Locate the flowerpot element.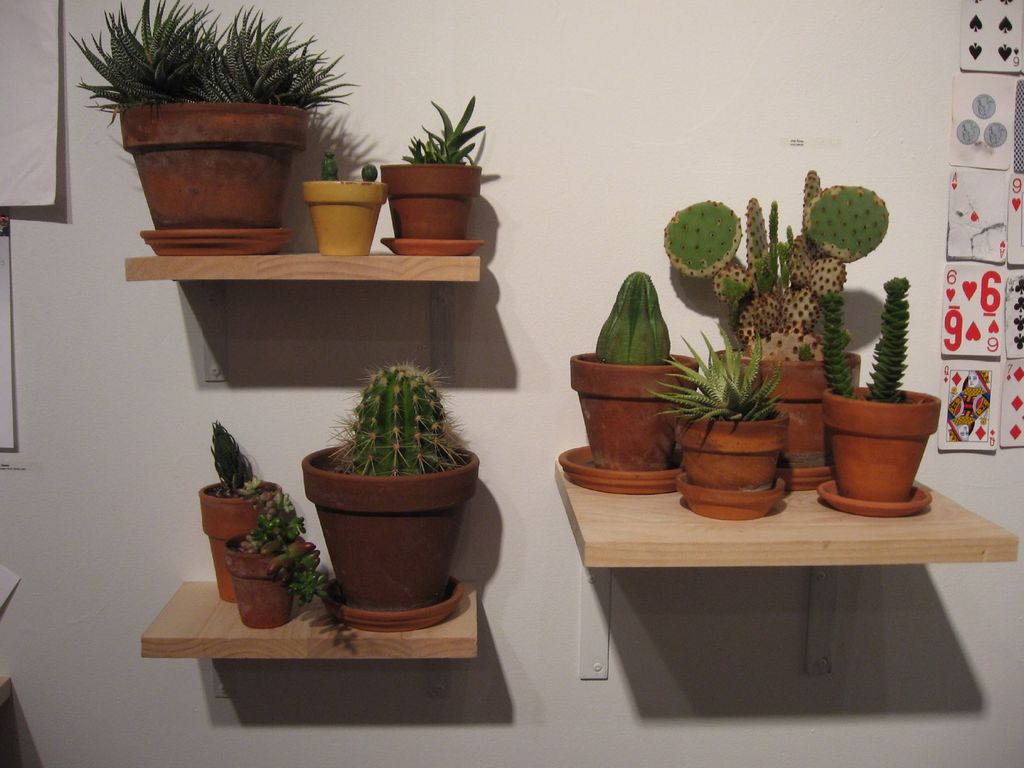
Element bbox: region(305, 445, 483, 632).
